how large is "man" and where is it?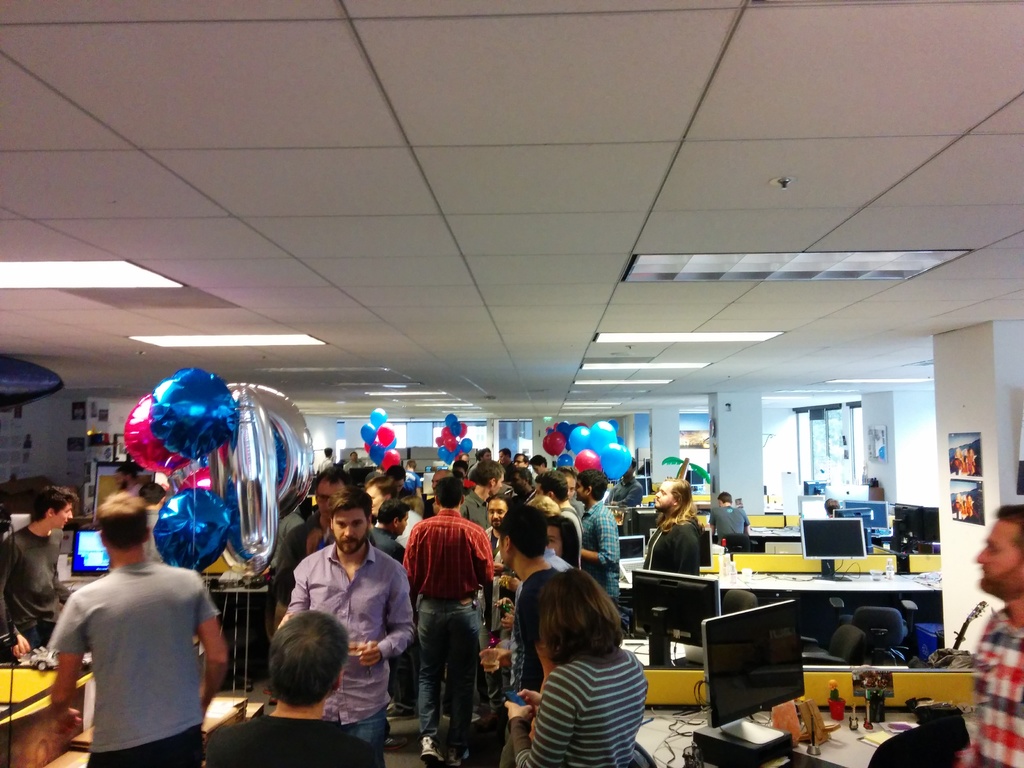
Bounding box: select_region(606, 454, 646, 550).
